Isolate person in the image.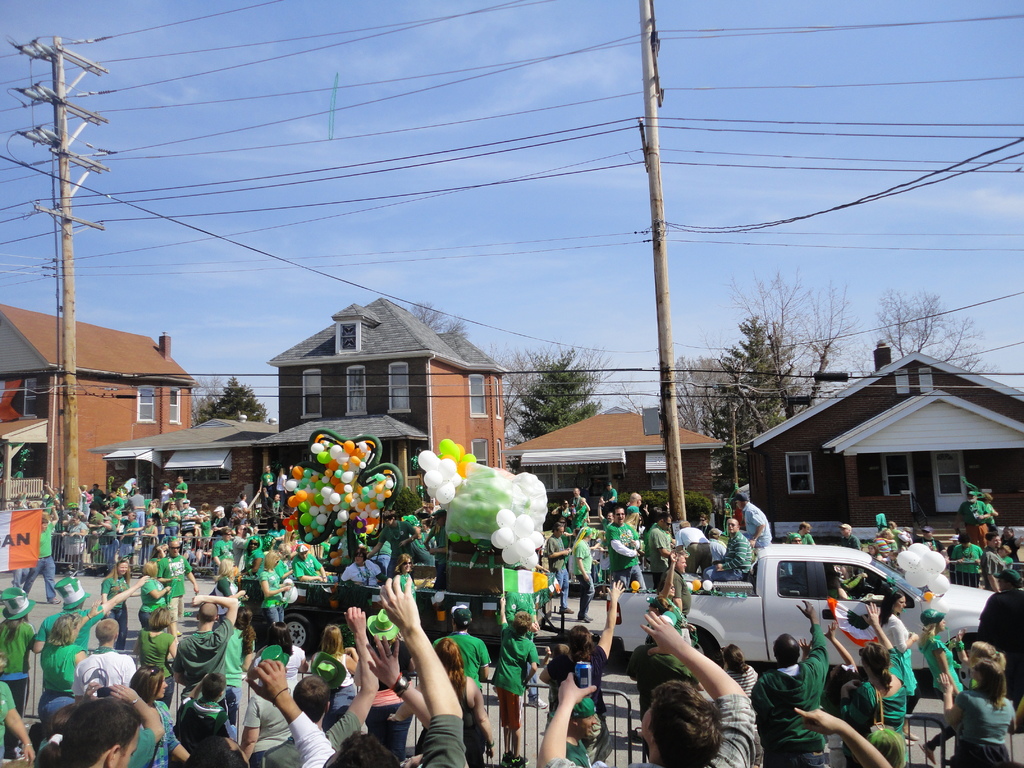
Isolated region: Rect(789, 519, 815, 545).
